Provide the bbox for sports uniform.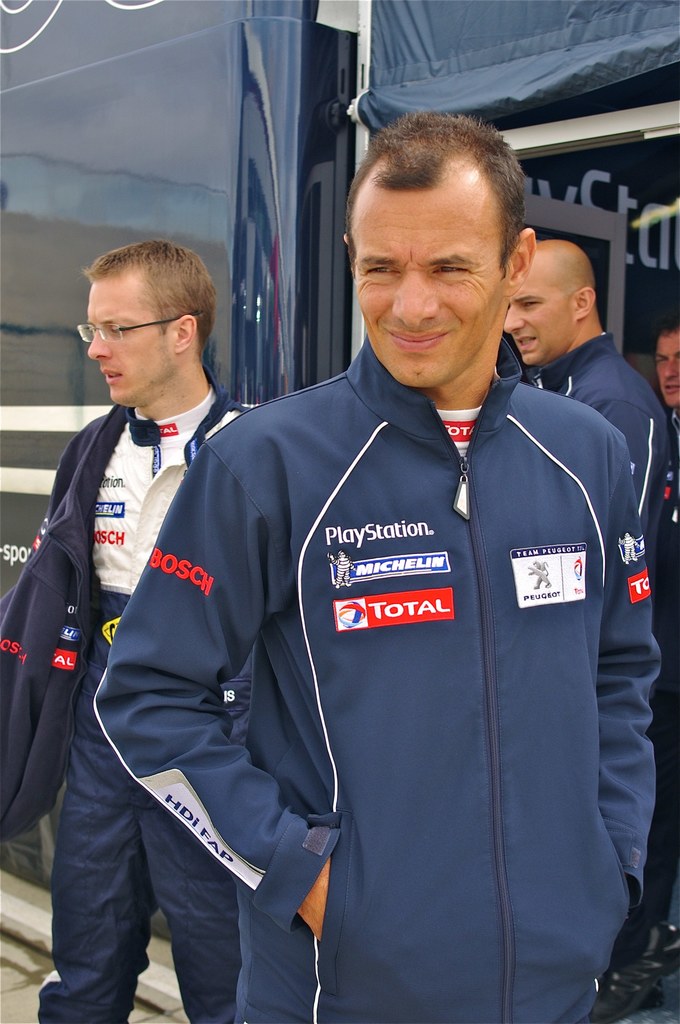
{"x1": 94, "y1": 333, "x2": 659, "y2": 1023}.
